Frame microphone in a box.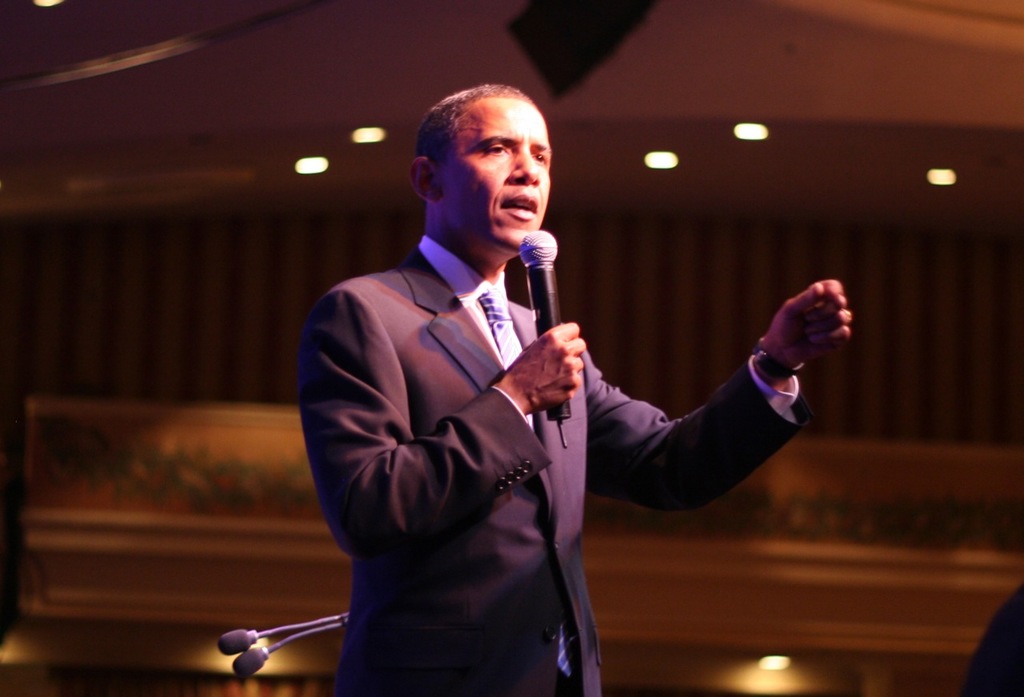
(x1=230, y1=638, x2=272, y2=683).
